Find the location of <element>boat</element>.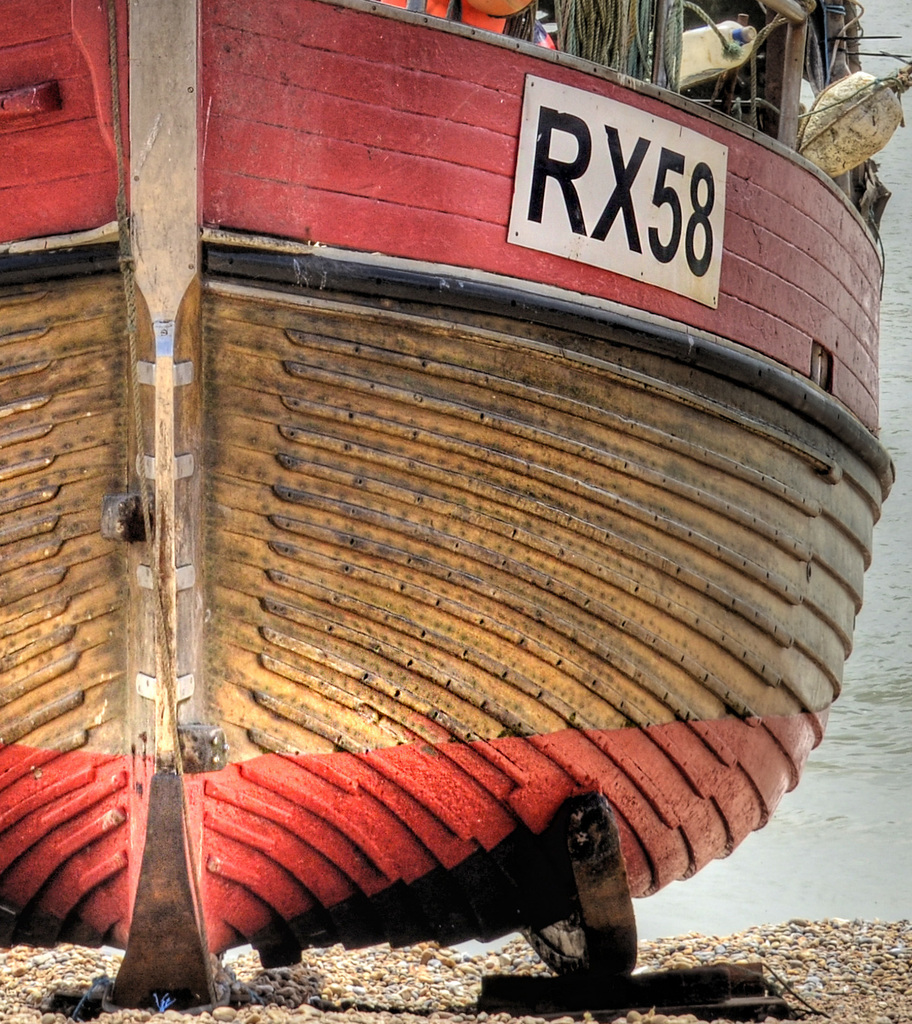
Location: {"left": 69, "top": 103, "right": 911, "bottom": 932}.
